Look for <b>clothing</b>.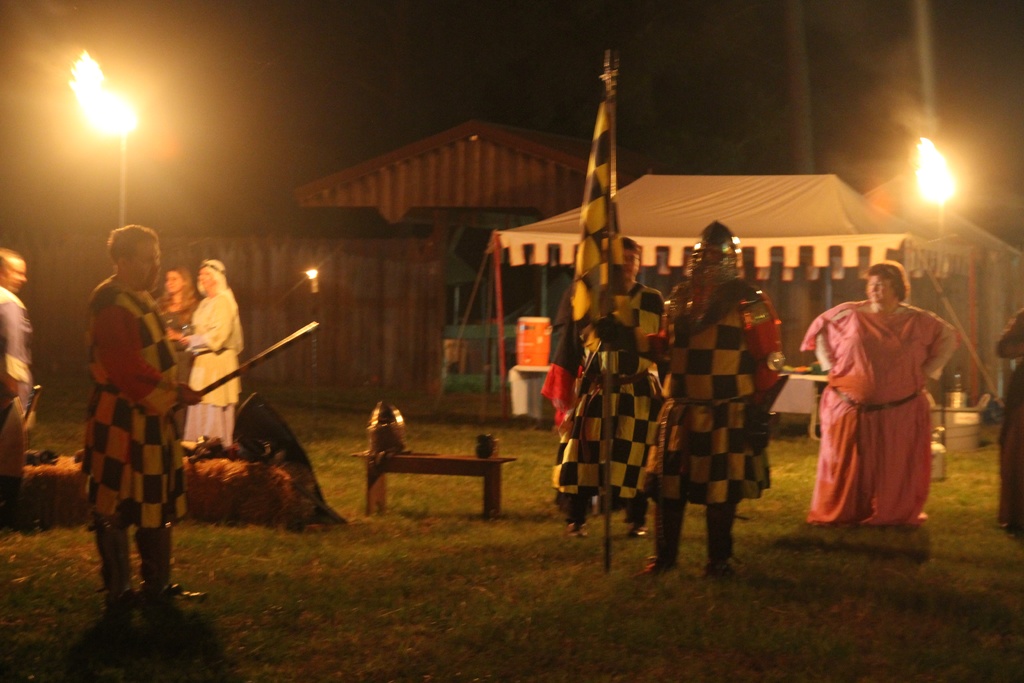
Found: crop(79, 268, 189, 595).
